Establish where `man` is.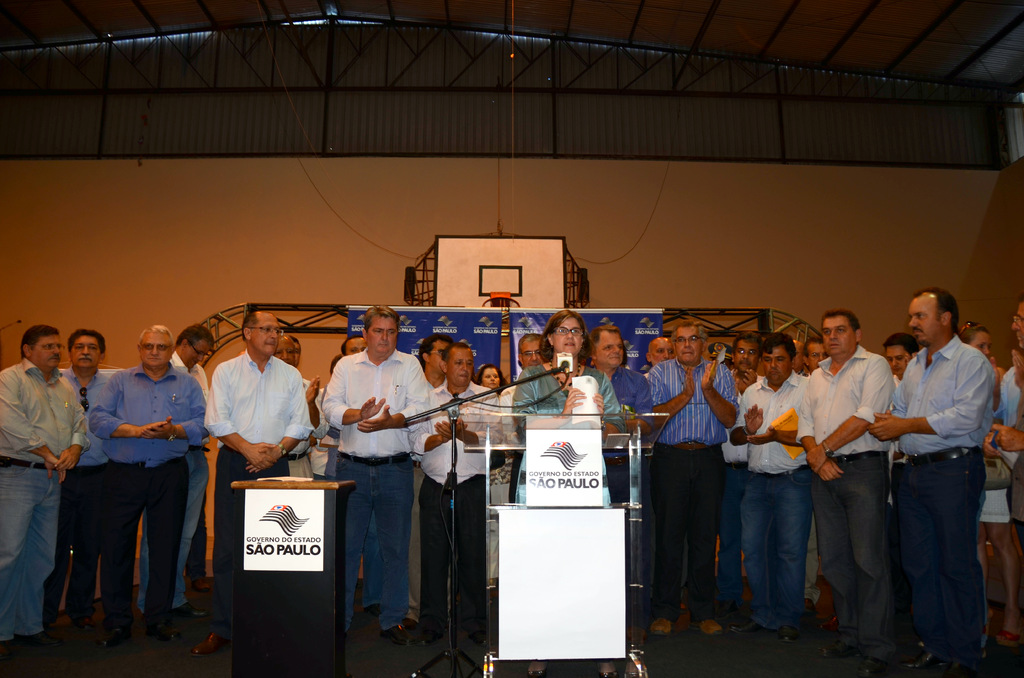
Established at 640/336/673/376.
